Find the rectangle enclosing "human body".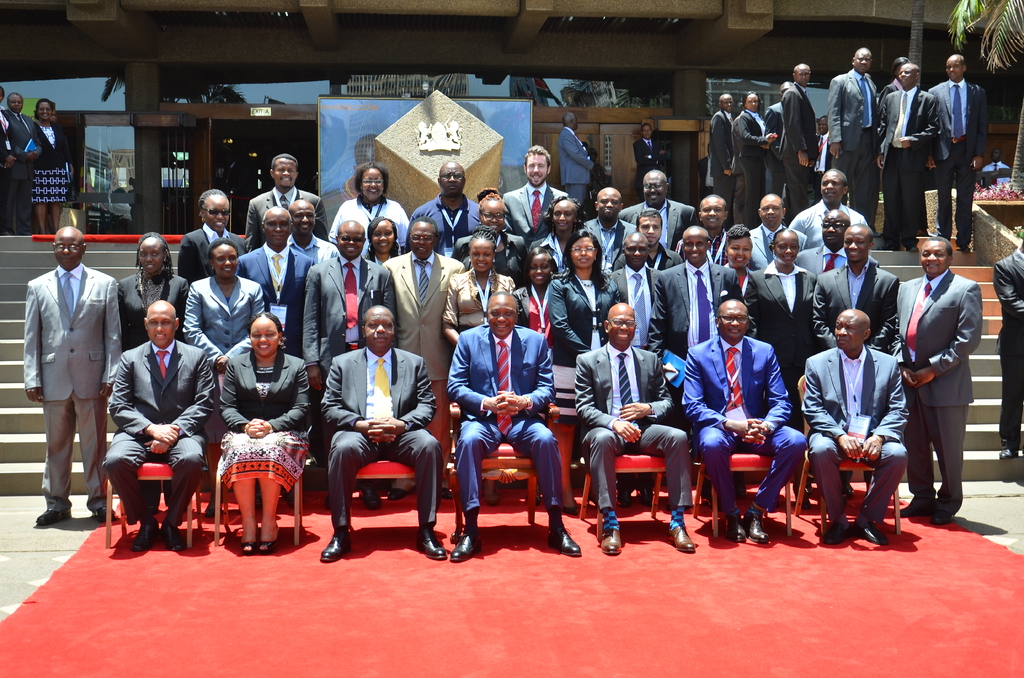
{"x1": 111, "y1": 265, "x2": 195, "y2": 344}.
